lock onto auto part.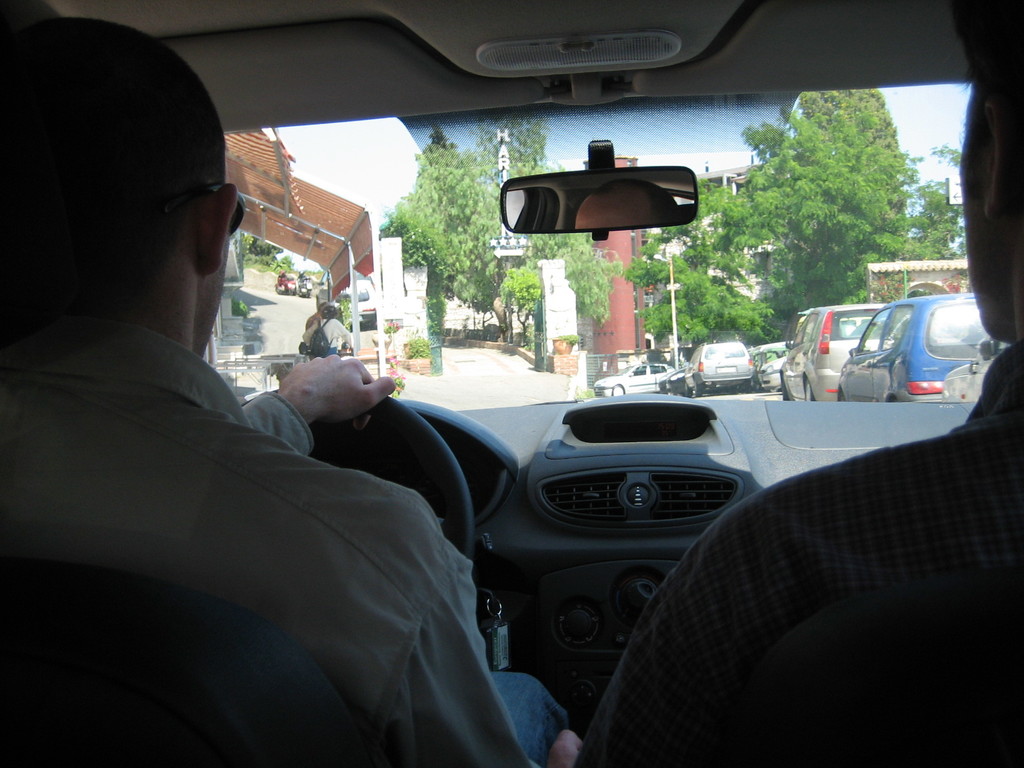
Locked: region(35, 0, 991, 141).
